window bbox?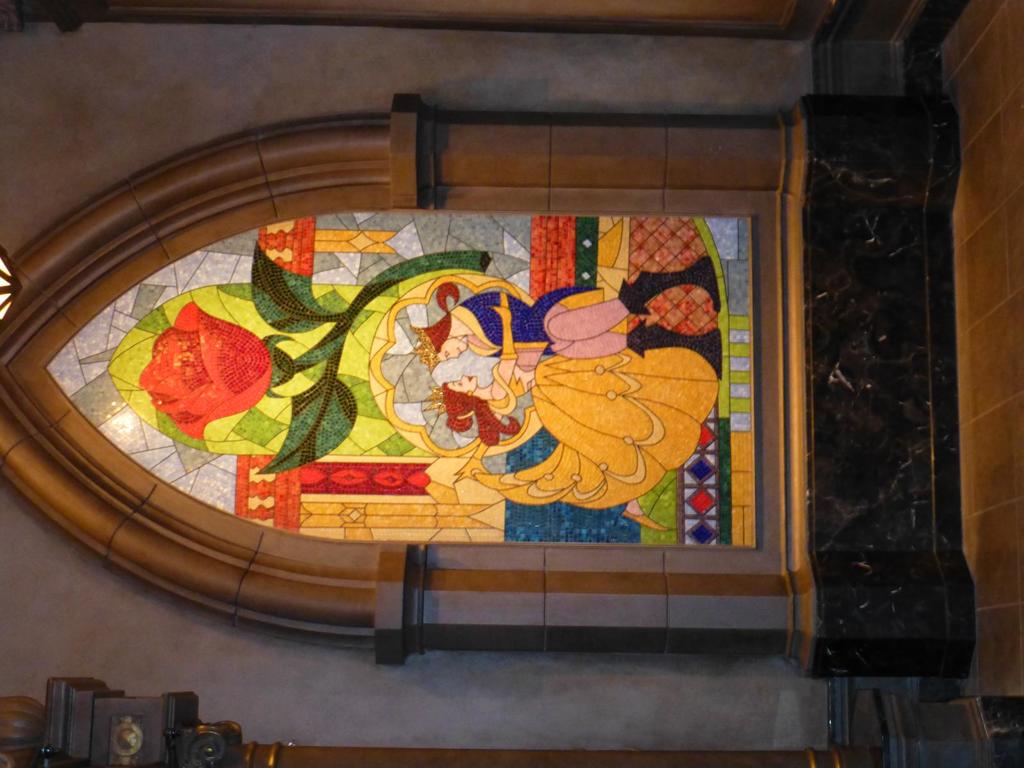
region(80, 126, 822, 627)
